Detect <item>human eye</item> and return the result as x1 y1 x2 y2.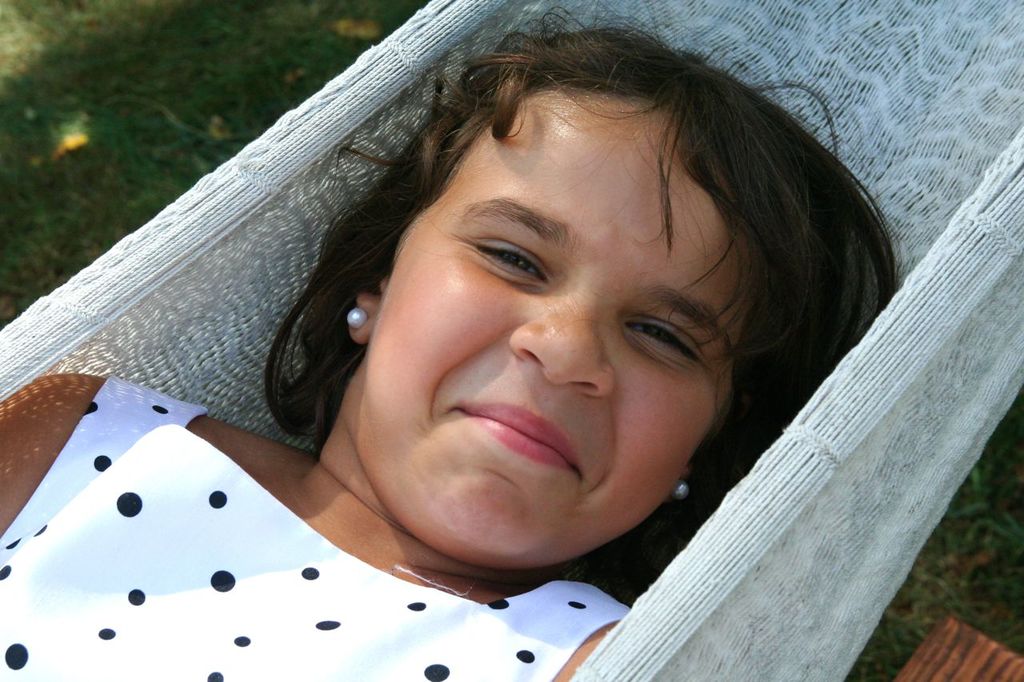
620 319 707 369.
